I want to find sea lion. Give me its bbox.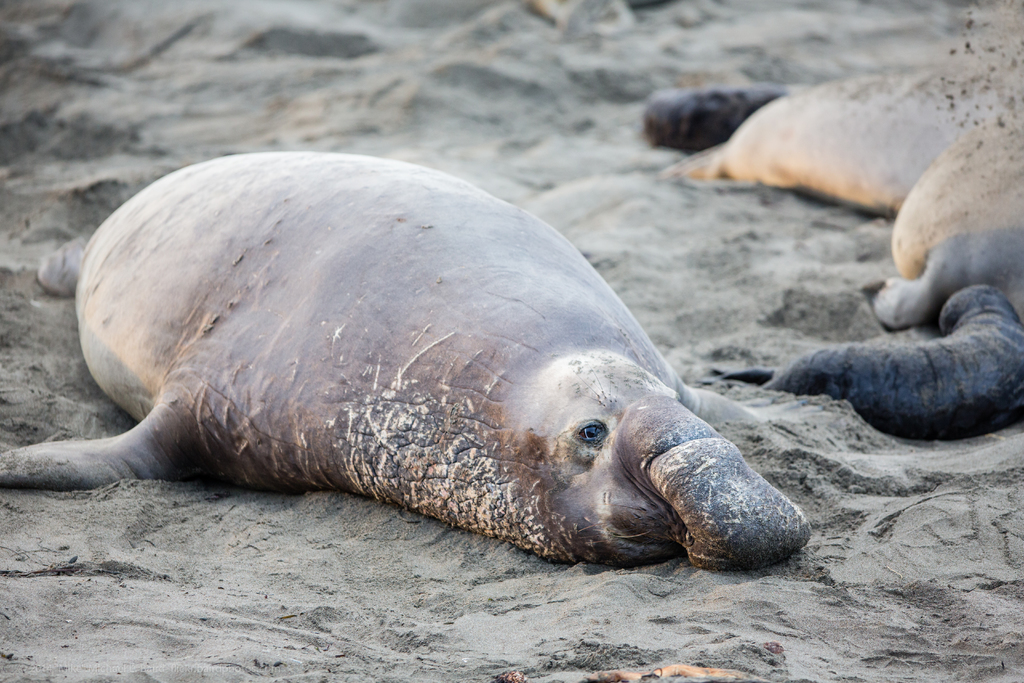
bbox(641, 69, 1023, 340).
